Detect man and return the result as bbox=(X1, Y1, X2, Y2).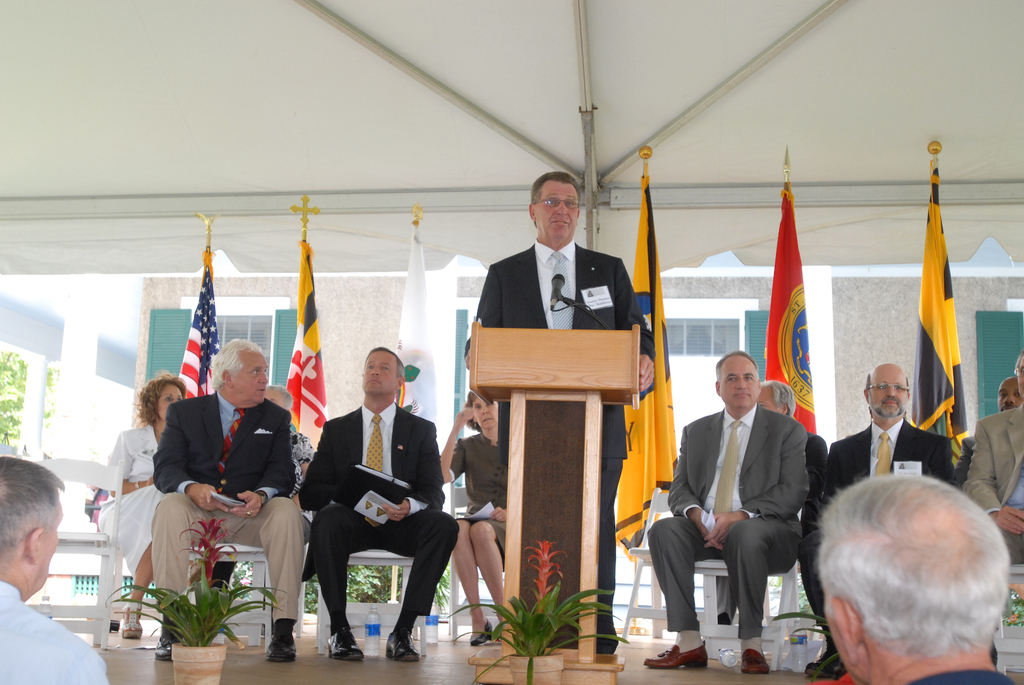
bbox=(296, 347, 460, 663).
